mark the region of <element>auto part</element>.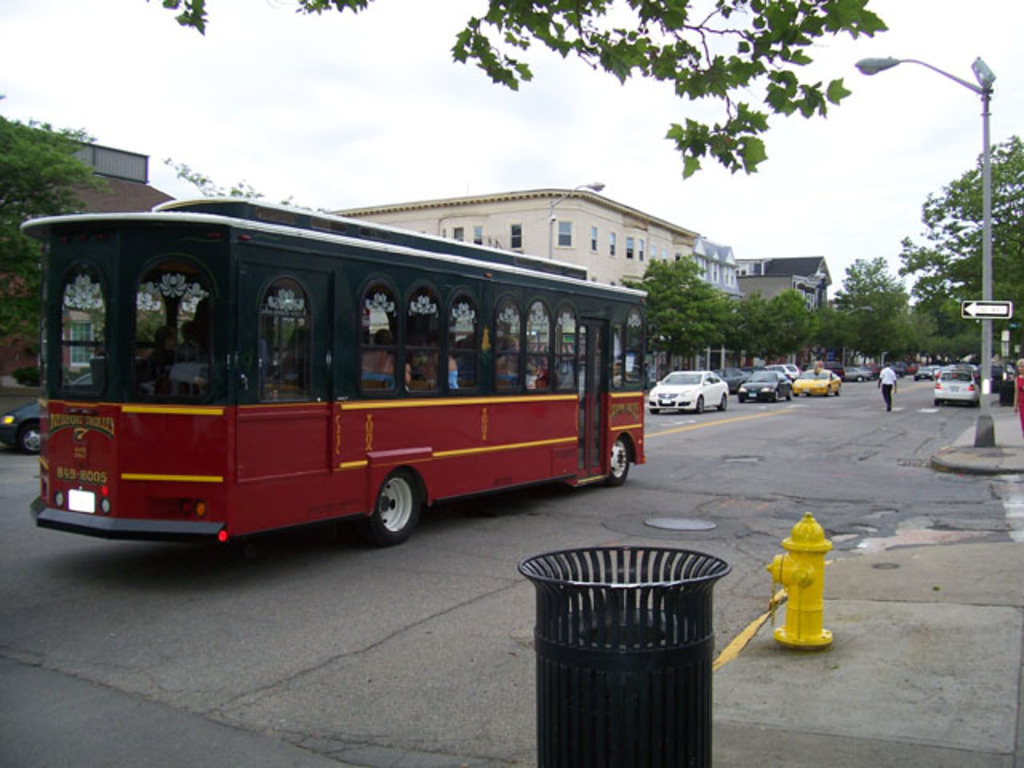
Region: BBox(690, 398, 706, 416).
